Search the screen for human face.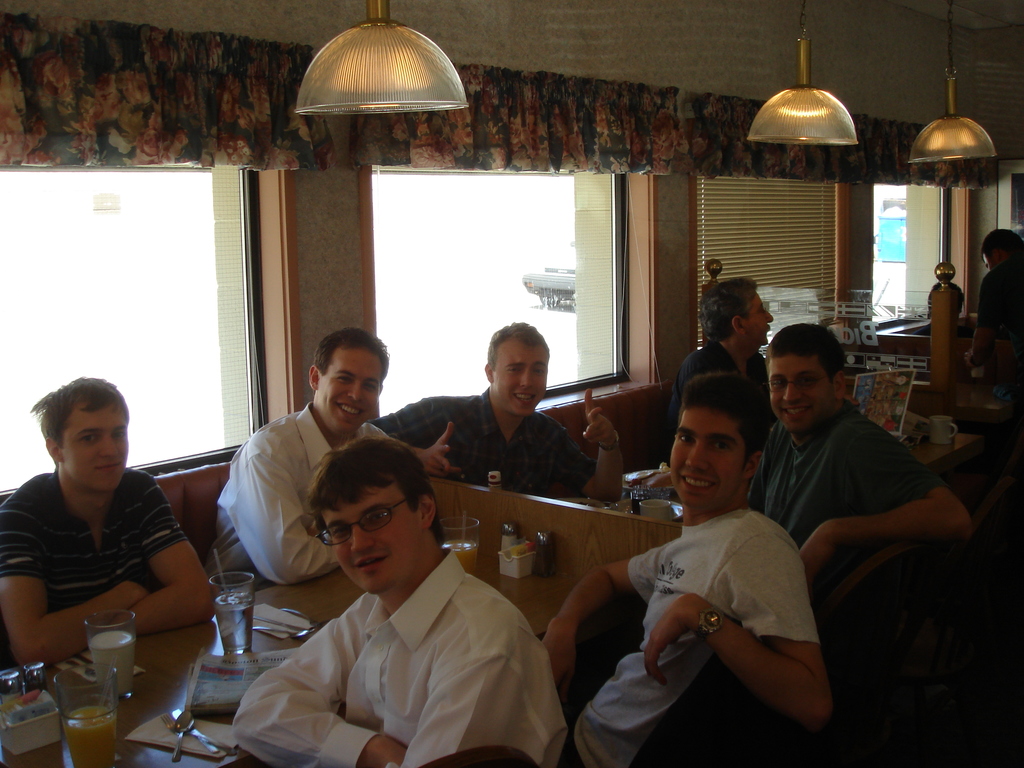
Found at {"x1": 746, "y1": 287, "x2": 774, "y2": 347}.
